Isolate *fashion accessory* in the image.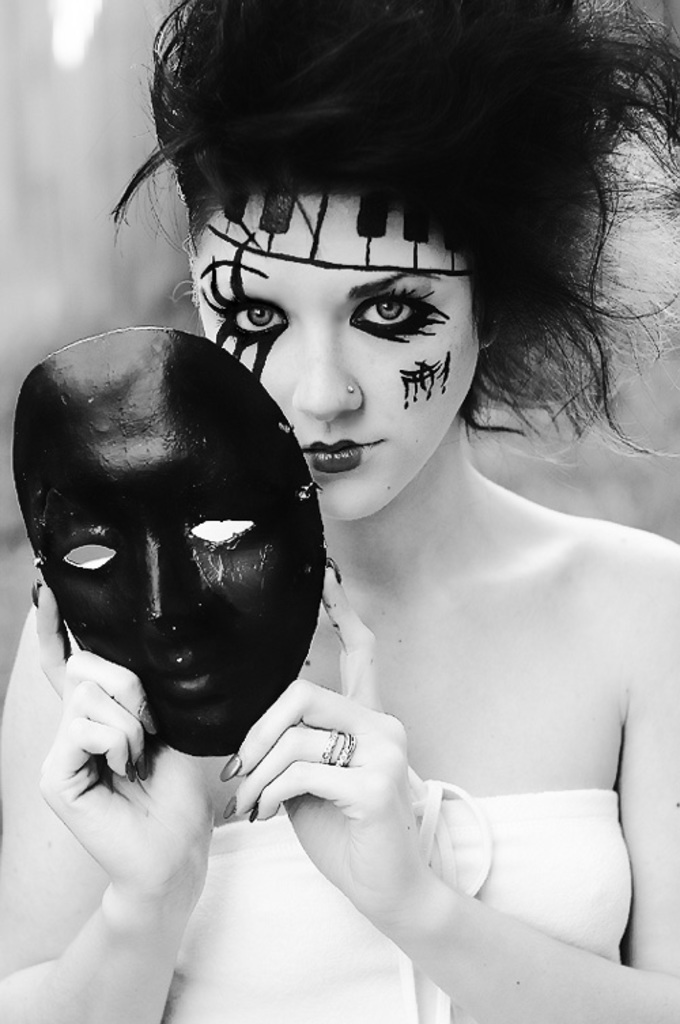
Isolated region: bbox(243, 804, 258, 820).
